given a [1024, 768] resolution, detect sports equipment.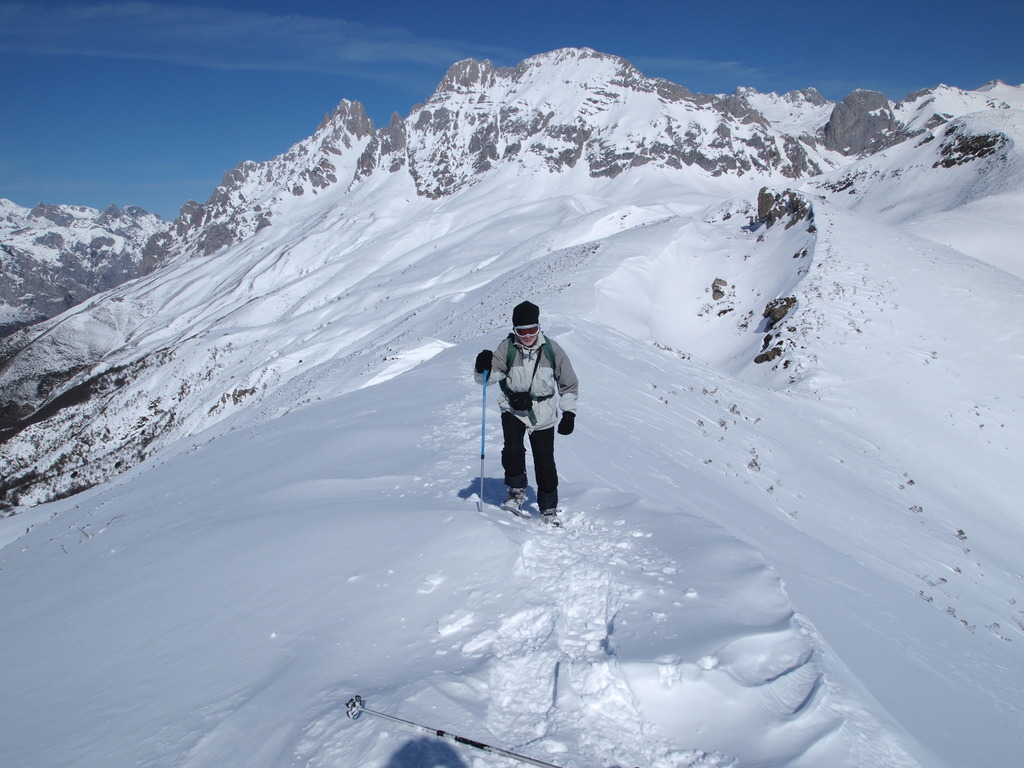
(x1=342, y1=694, x2=555, y2=767).
